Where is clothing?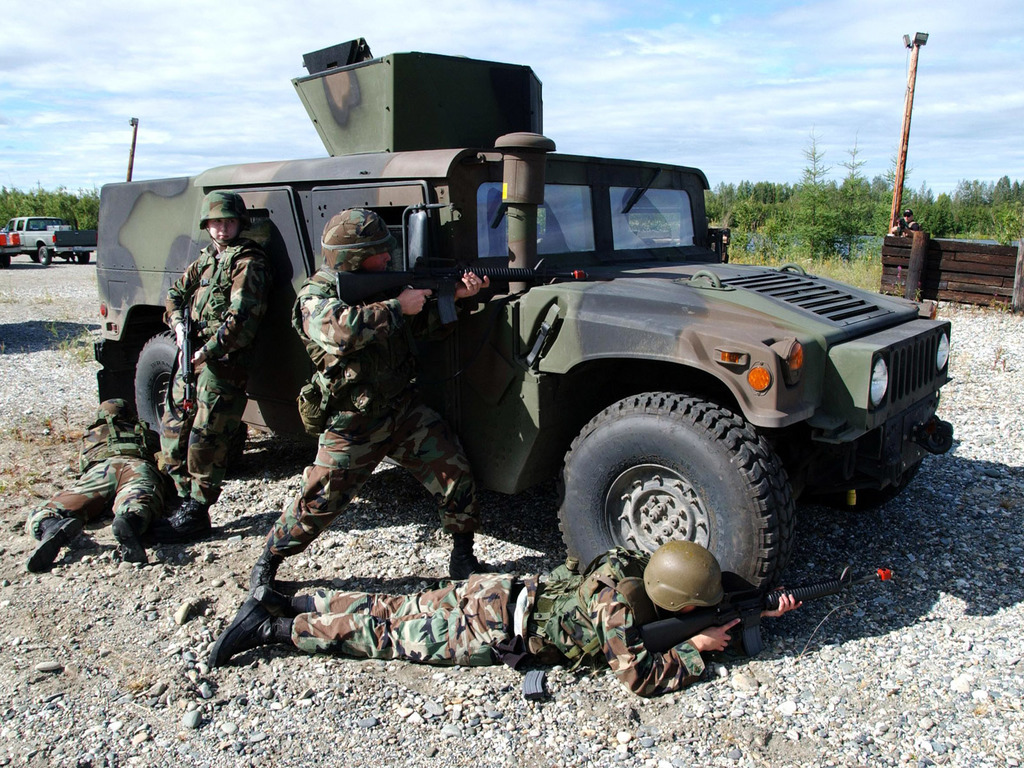
crop(288, 549, 706, 700).
